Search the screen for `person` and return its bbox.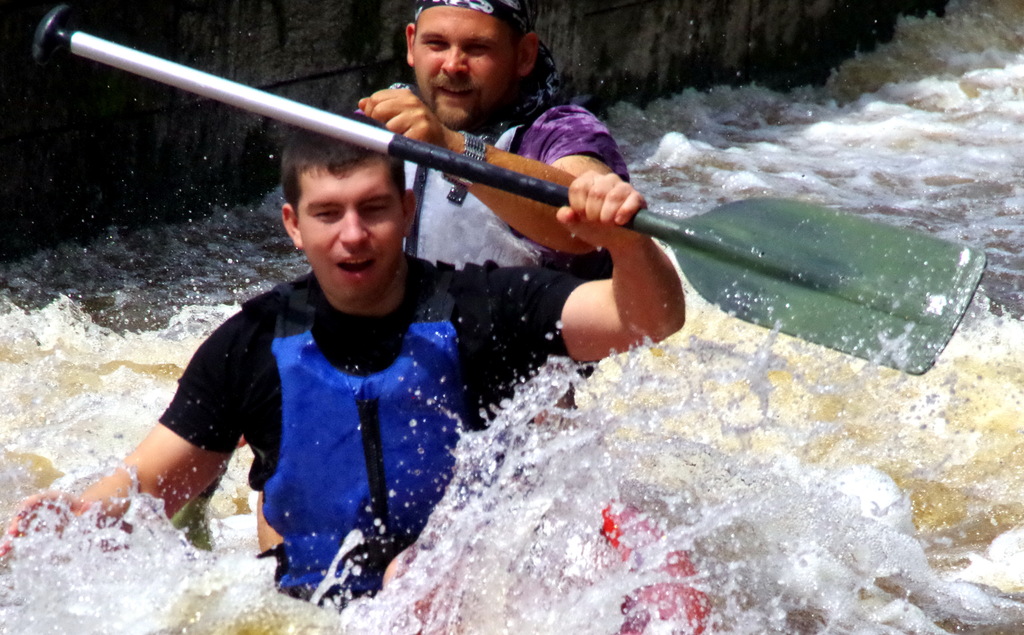
Found: (0,109,684,613).
